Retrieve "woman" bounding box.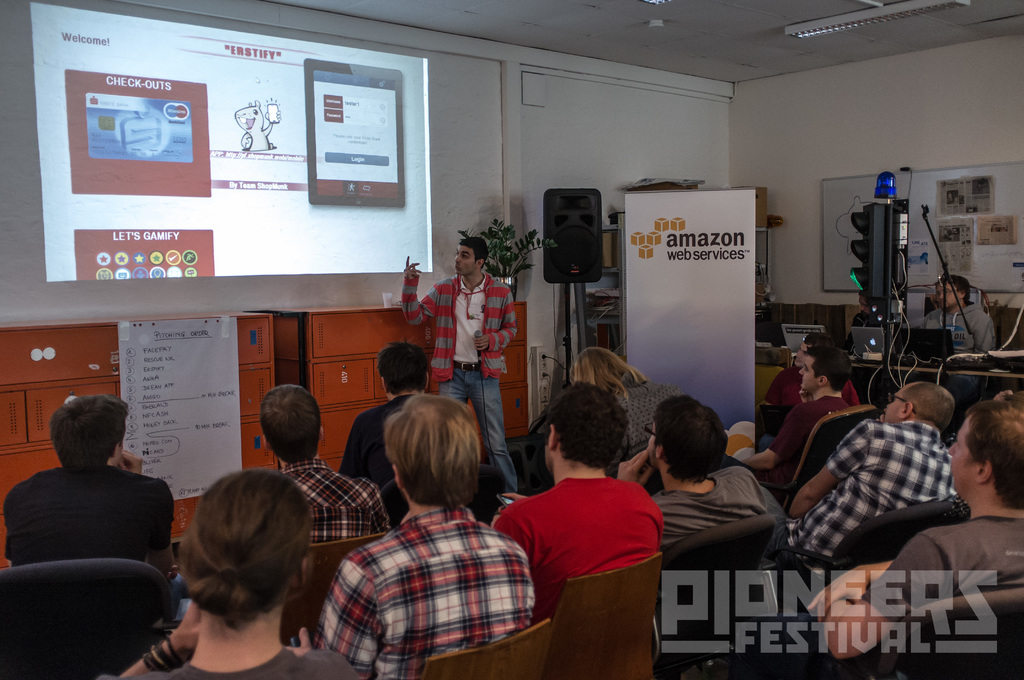
Bounding box: <box>96,467,358,679</box>.
